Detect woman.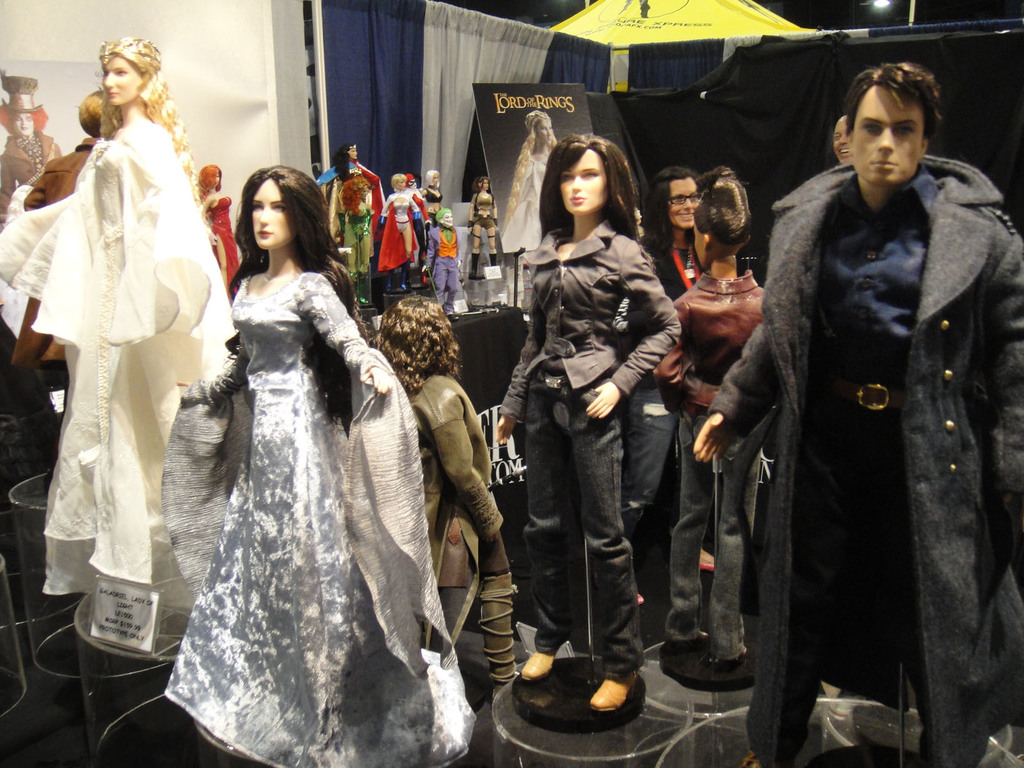
Detected at Rect(614, 157, 717, 611).
